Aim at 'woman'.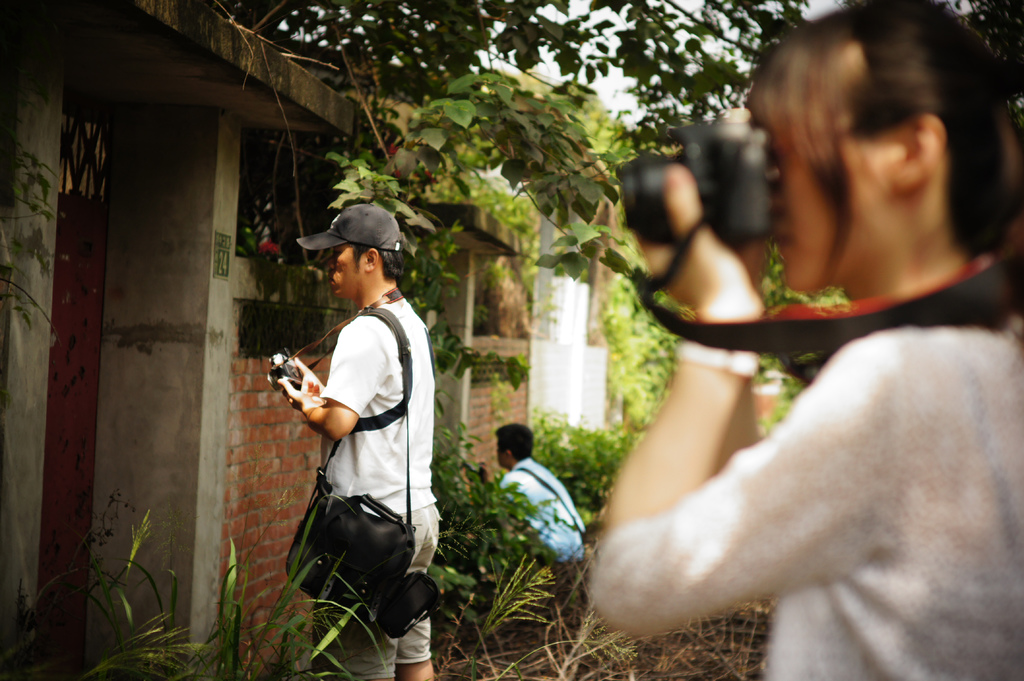
Aimed at region(545, 74, 993, 677).
